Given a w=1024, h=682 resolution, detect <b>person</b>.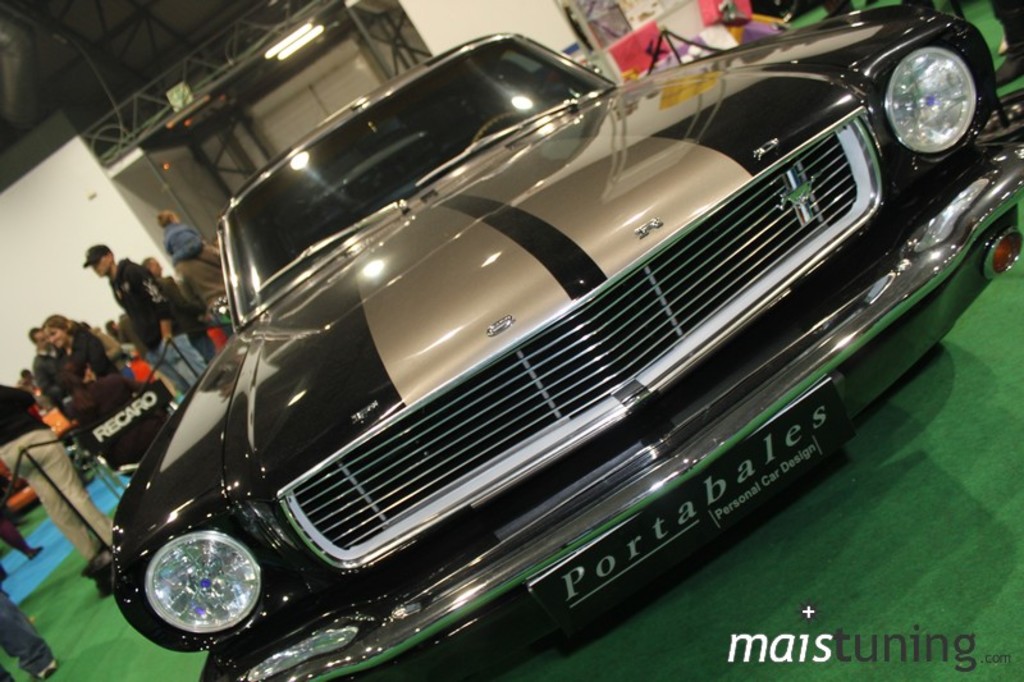
<box>31,329,78,417</box>.
